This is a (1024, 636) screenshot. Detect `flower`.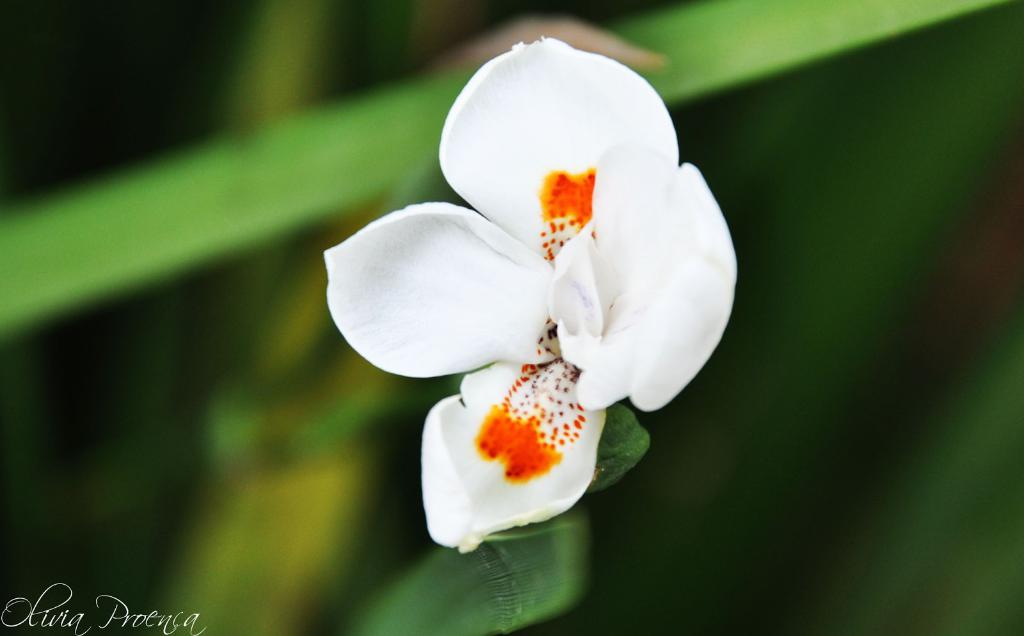
(318,40,737,561).
